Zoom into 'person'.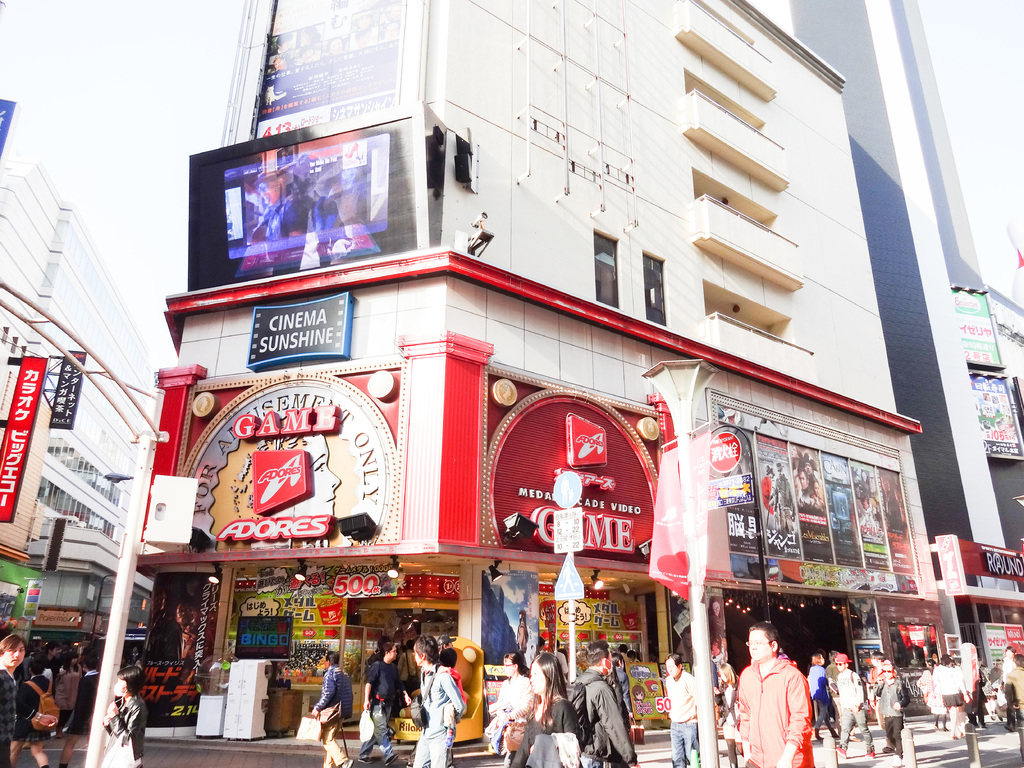
Zoom target: x1=308, y1=648, x2=359, y2=767.
